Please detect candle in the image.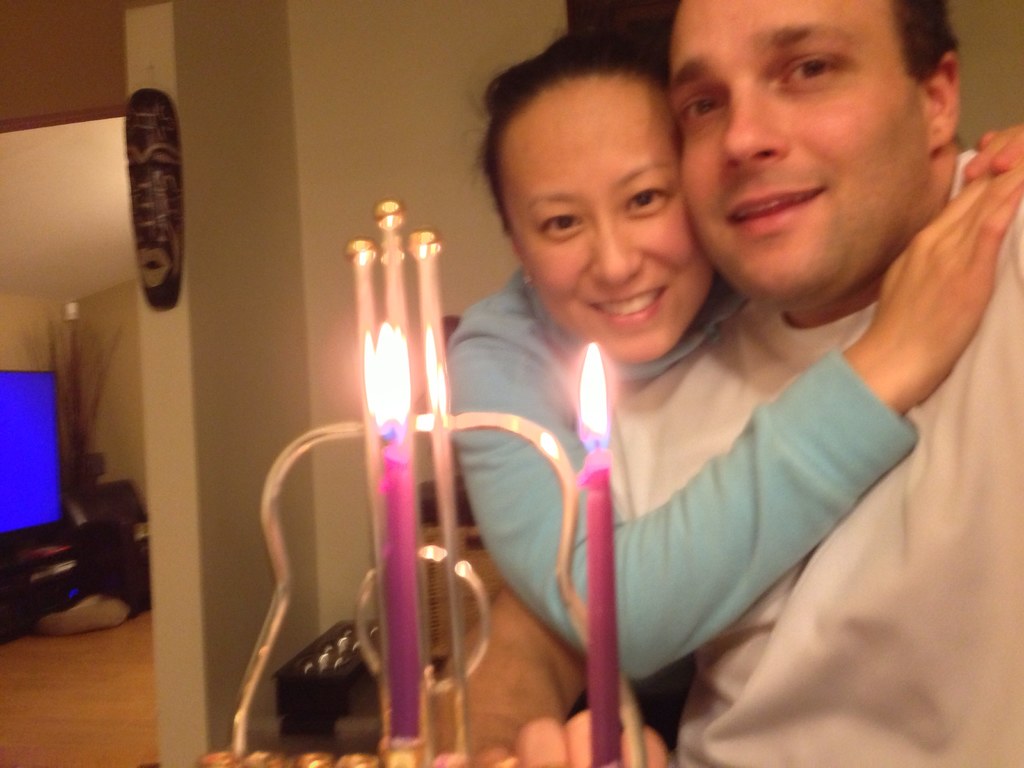
left=579, top=341, right=615, bottom=767.
